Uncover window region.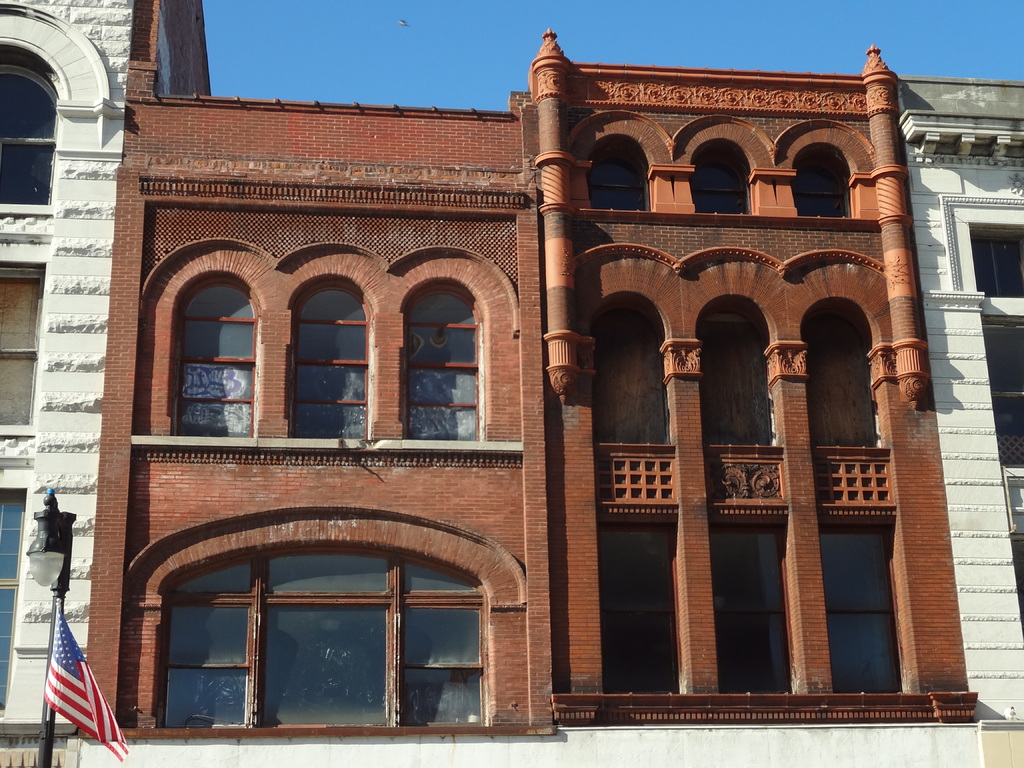
Uncovered: (1007, 534, 1023, 643).
